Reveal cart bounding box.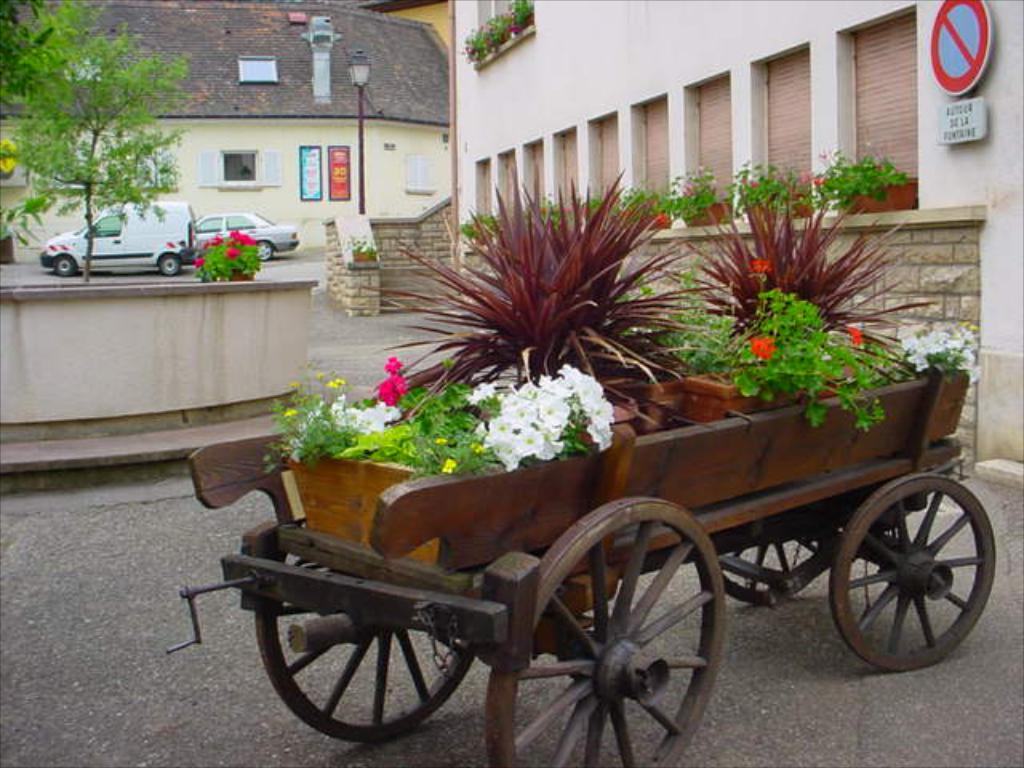
Revealed: locate(166, 365, 997, 766).
